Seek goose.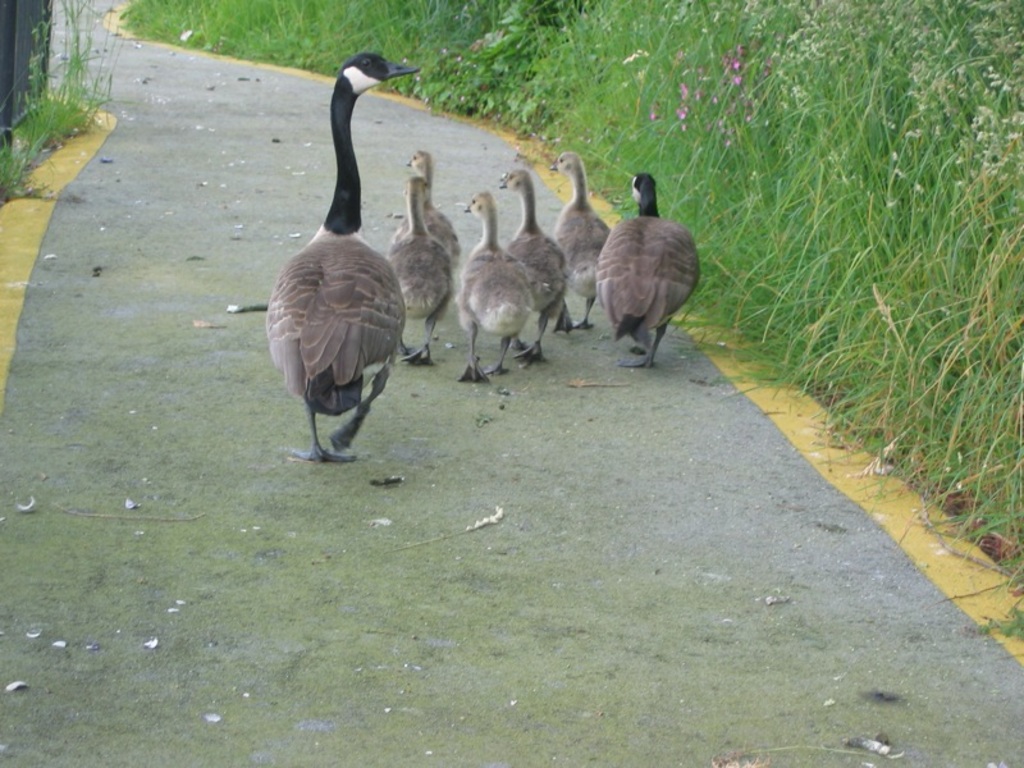
(x1=393, y1=174, x2=453, y2=358).
